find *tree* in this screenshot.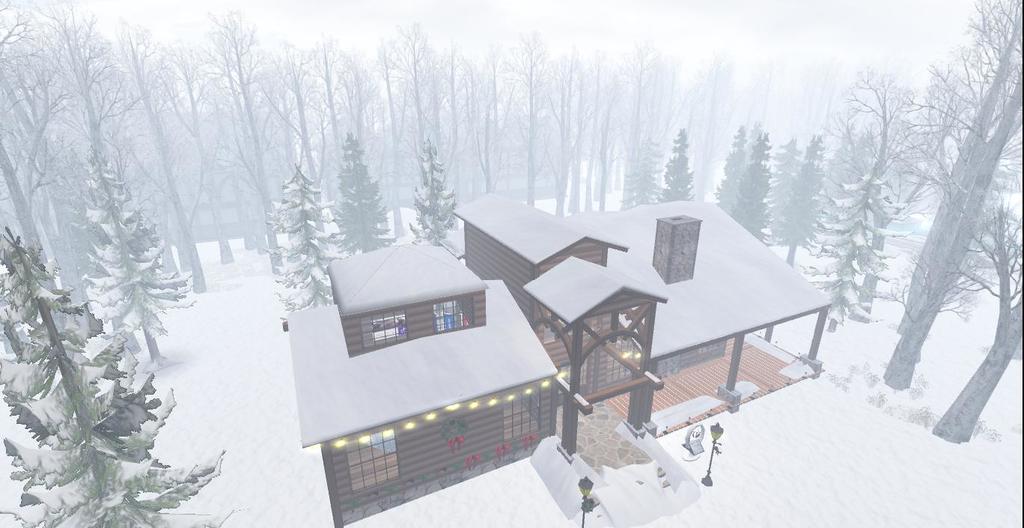
The bounding box for *tree* is 725/134/778/262.
